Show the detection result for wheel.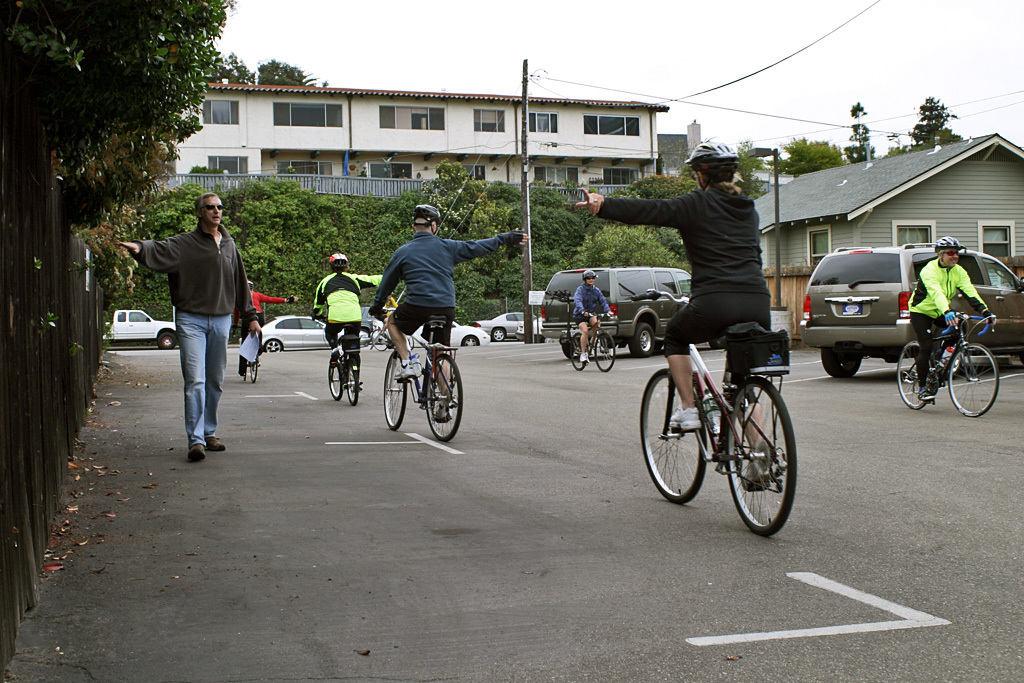
(817,347,868,383).
